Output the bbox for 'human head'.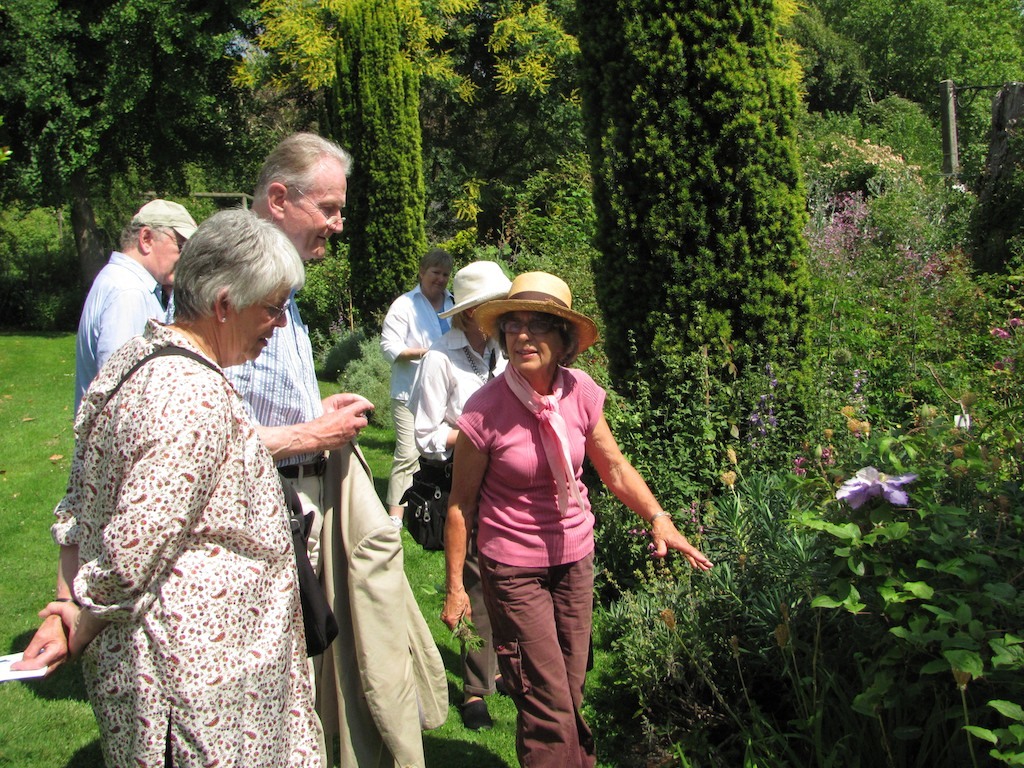
locate(124, 195, 196, 287).
